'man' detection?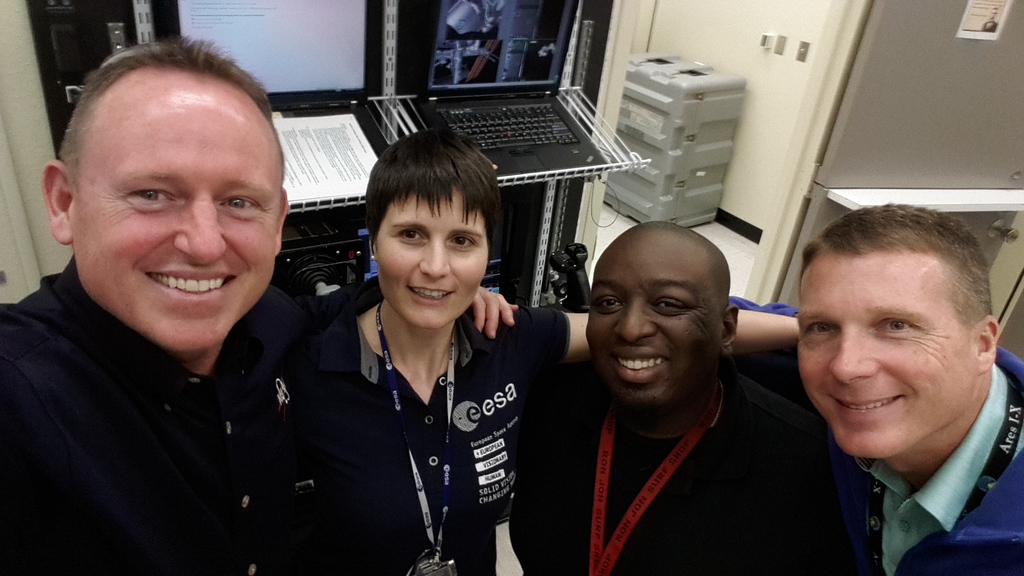
<region>714, 193, 1023, 575</region>
